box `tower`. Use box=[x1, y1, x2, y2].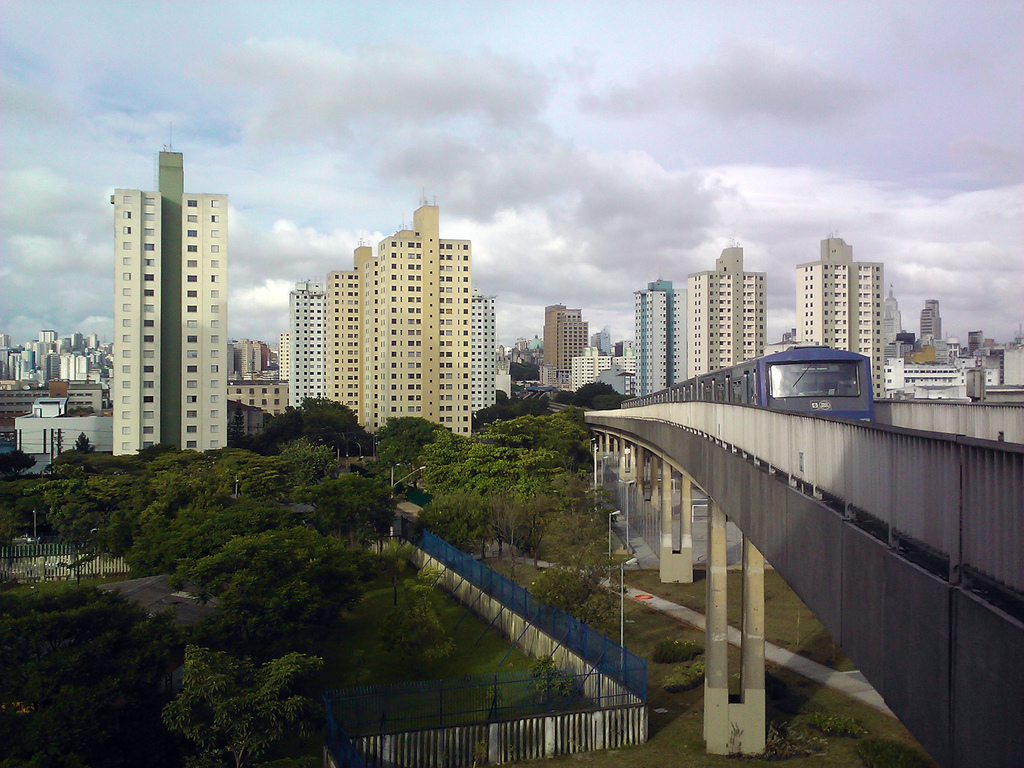
box=[543, 303, 592, 385].
